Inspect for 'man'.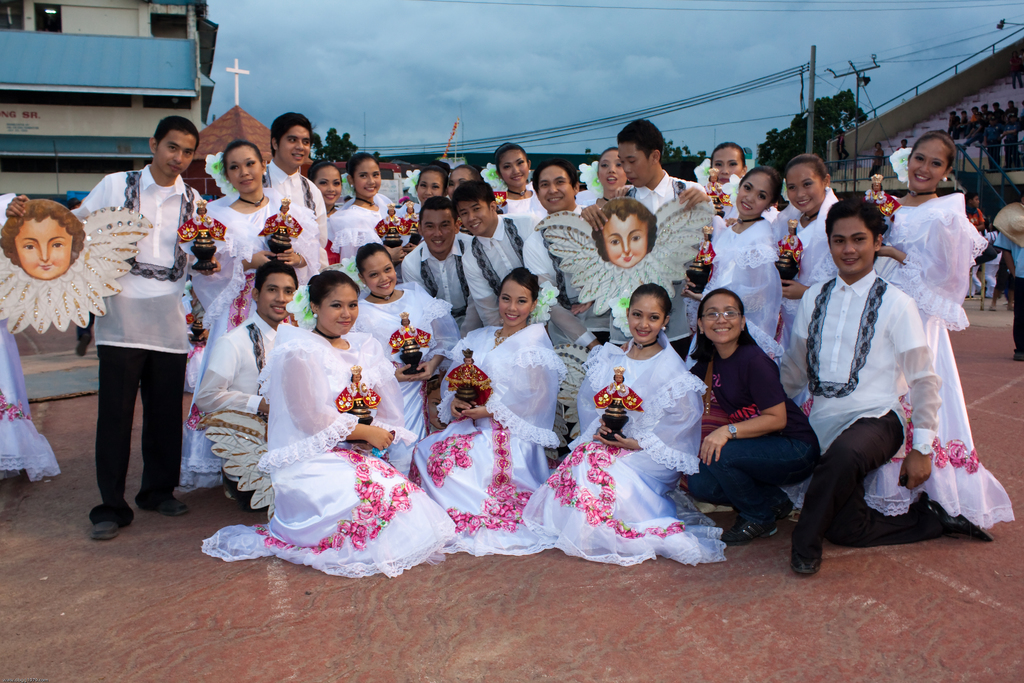
Inspection: box=[707, 198, 942, 572].
